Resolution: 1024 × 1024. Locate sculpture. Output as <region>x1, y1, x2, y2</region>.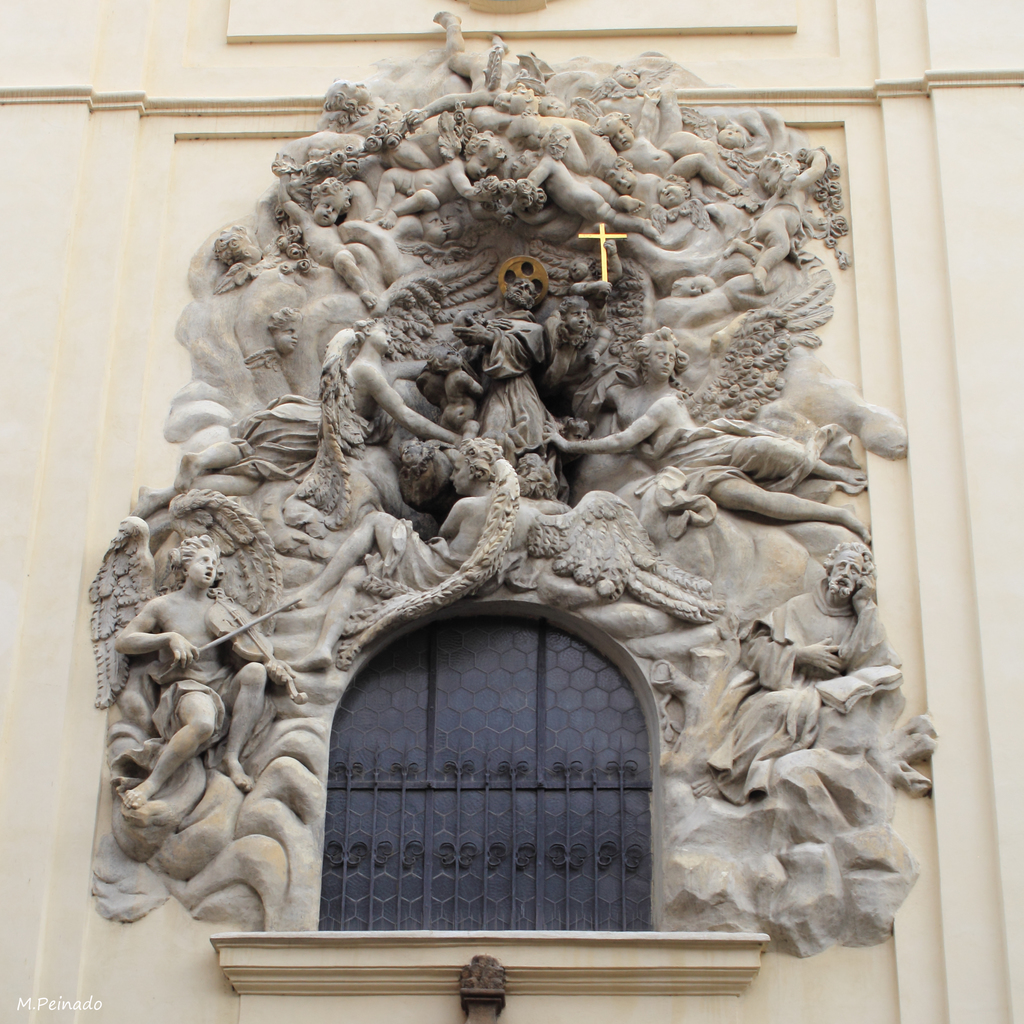
<region>278, 435, 534, 671</region>.
